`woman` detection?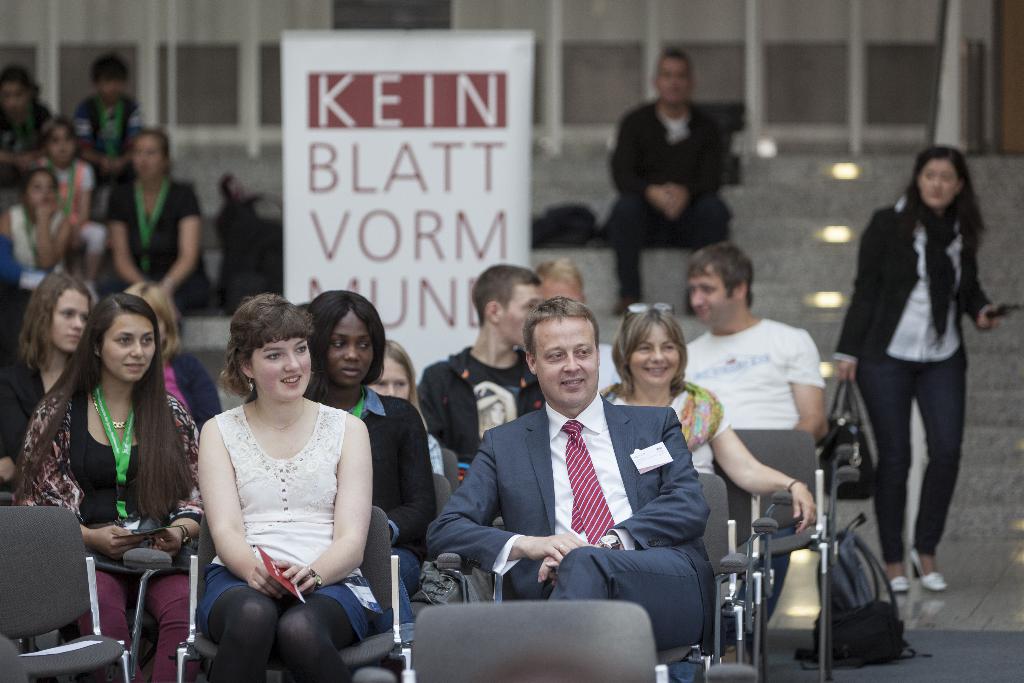
crop(175, 297, 384, 661)
